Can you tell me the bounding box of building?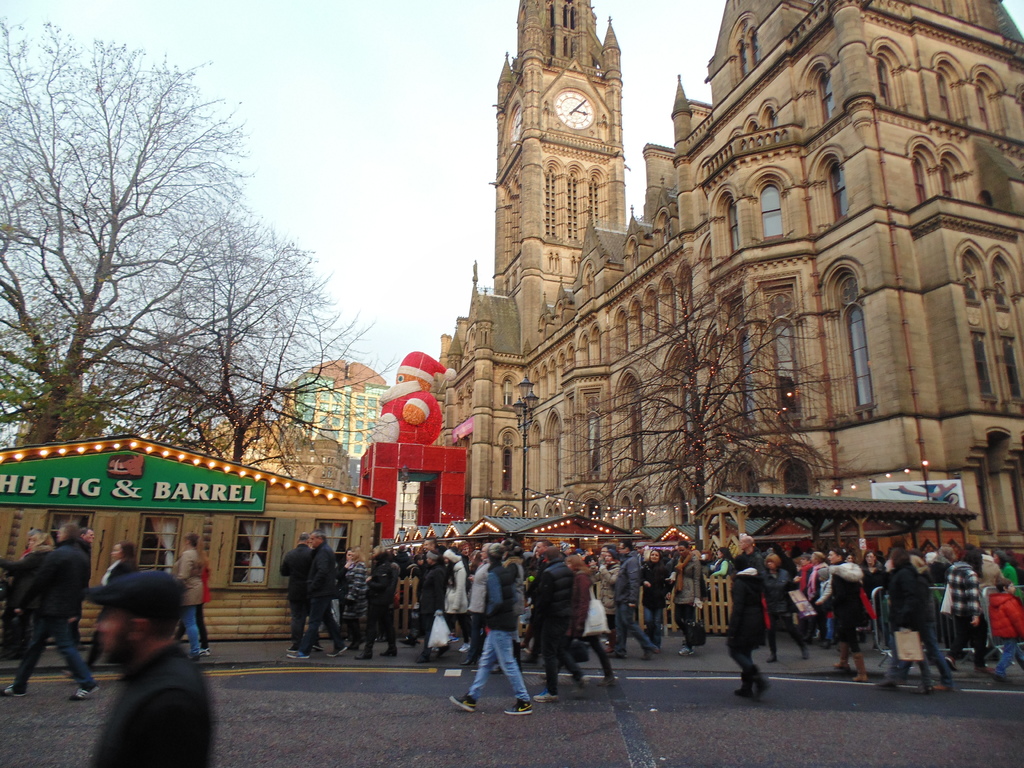
rect(437, 0, 1023, 634).
